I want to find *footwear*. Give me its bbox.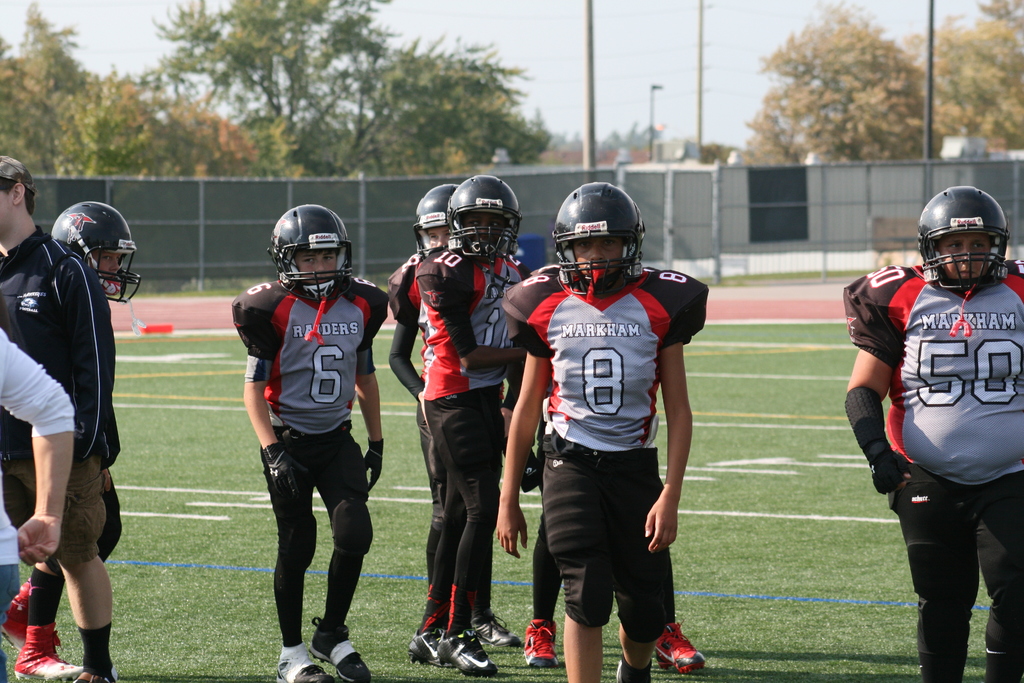
crop(465, 602, 523, 647).
